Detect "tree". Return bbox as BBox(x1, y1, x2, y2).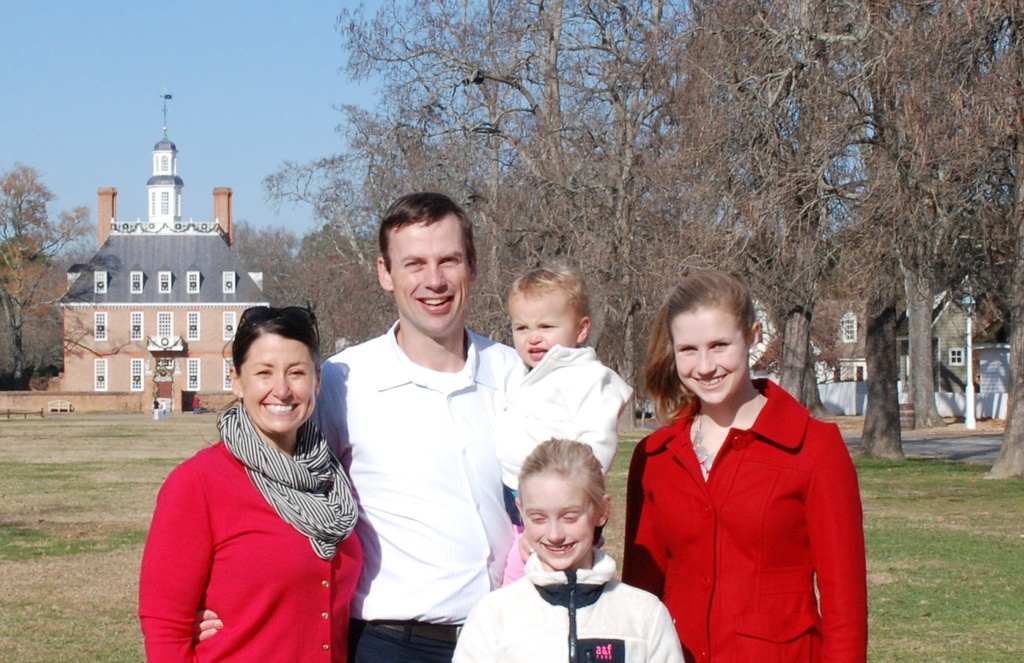
BBox(765, 0, 954, 410).
